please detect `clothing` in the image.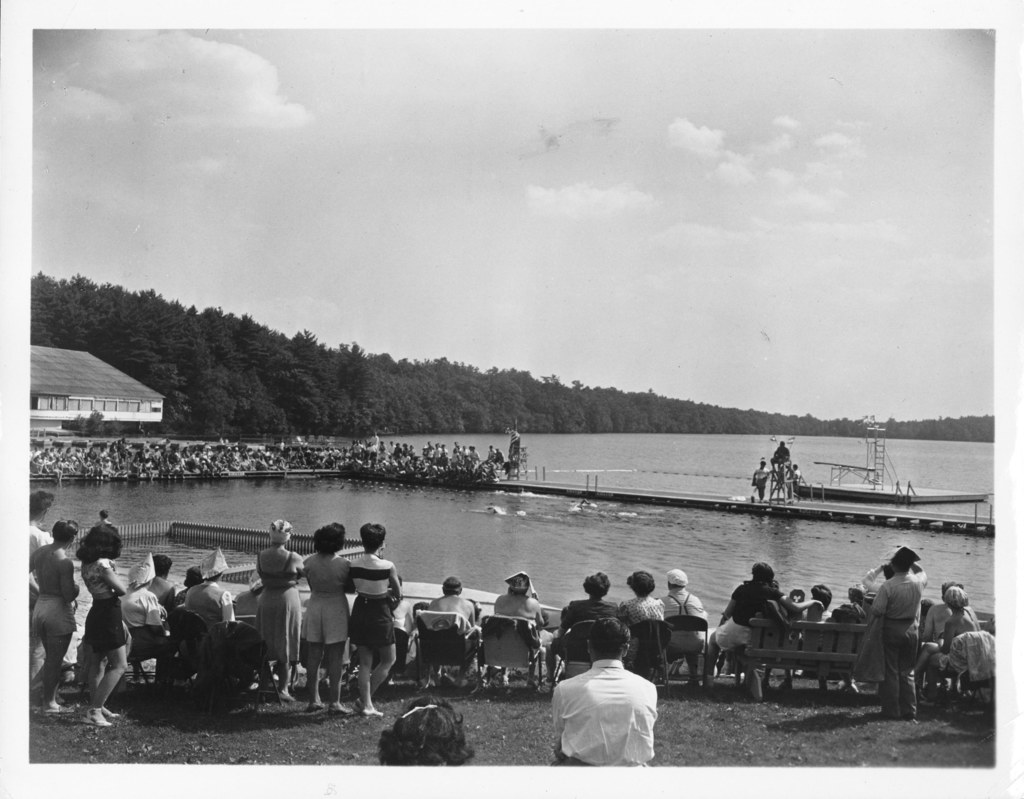
region(540, 666, 659, 773).
